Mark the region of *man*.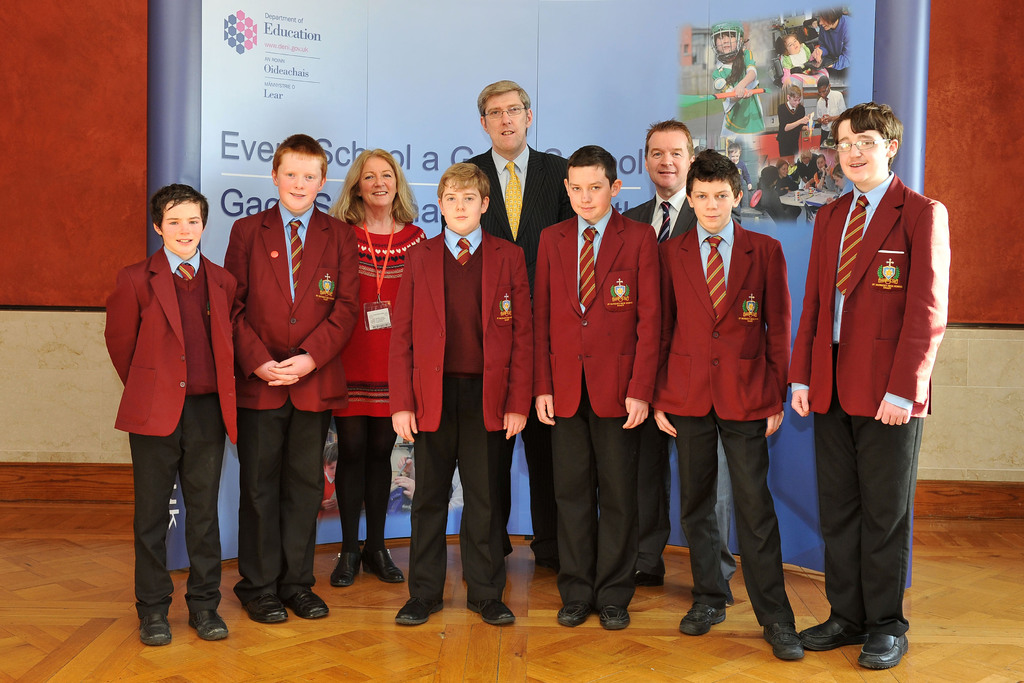
Region: select_region(628, 119, 741, 609).
